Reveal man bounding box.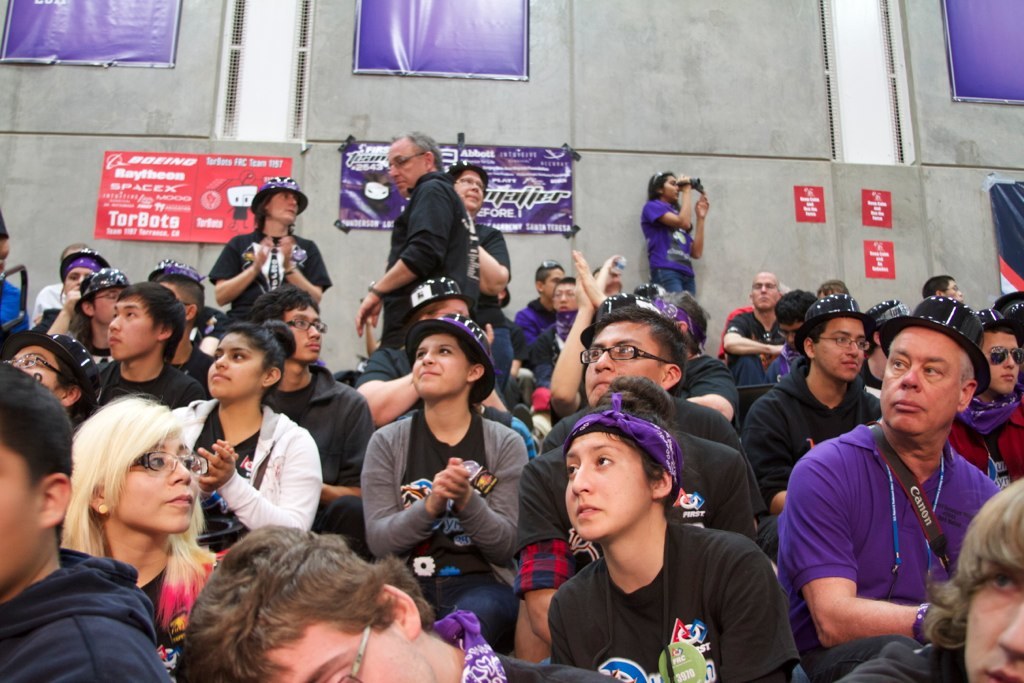
Revealed: 542/304/765/526.
